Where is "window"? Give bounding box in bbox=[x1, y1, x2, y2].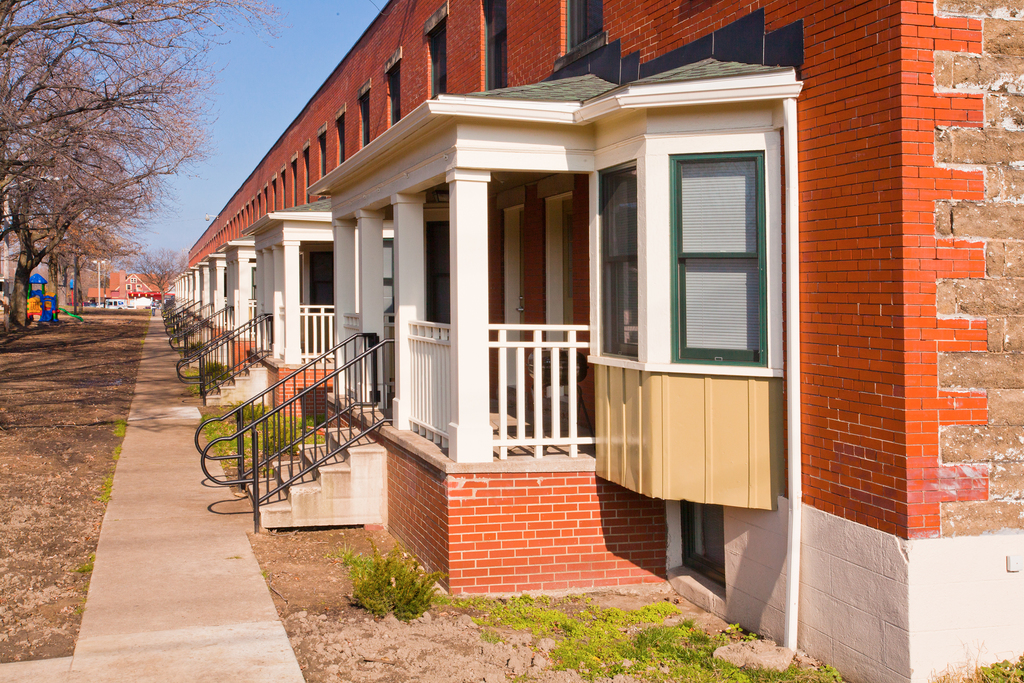
bbox=[125, 283, 132, 289].
